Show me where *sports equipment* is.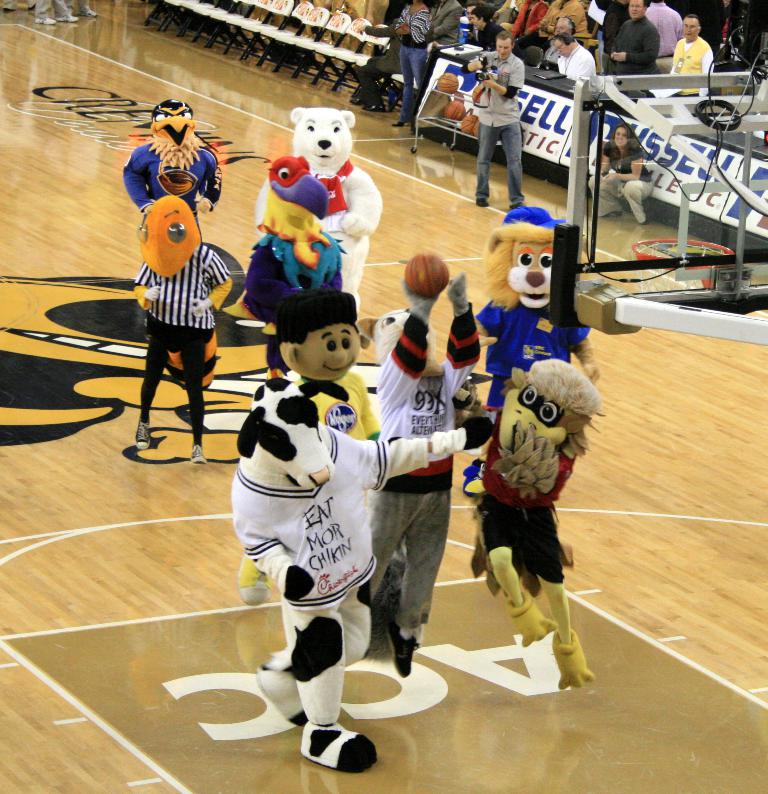
*sports equipment* is at pyautogui.locateOnScreen(450, 92, 466, 106).
